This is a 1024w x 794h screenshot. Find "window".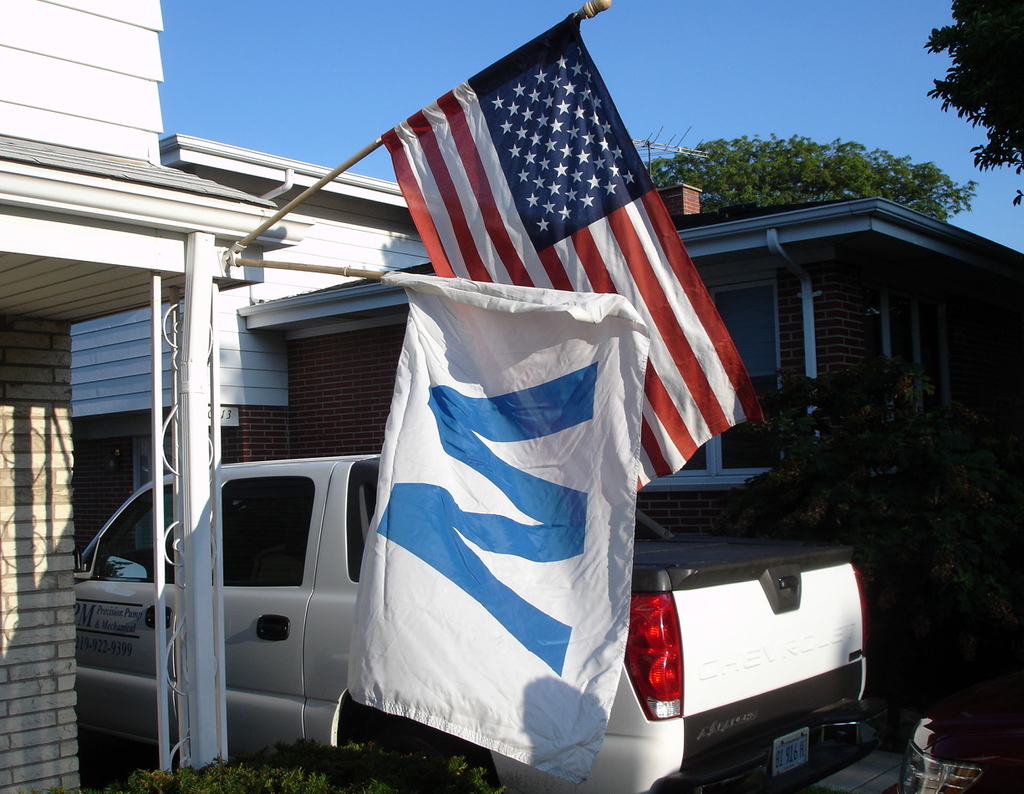
Bounding box: {"x1": 122, "y1": 404, "x2": 275, "y2": 537}.
